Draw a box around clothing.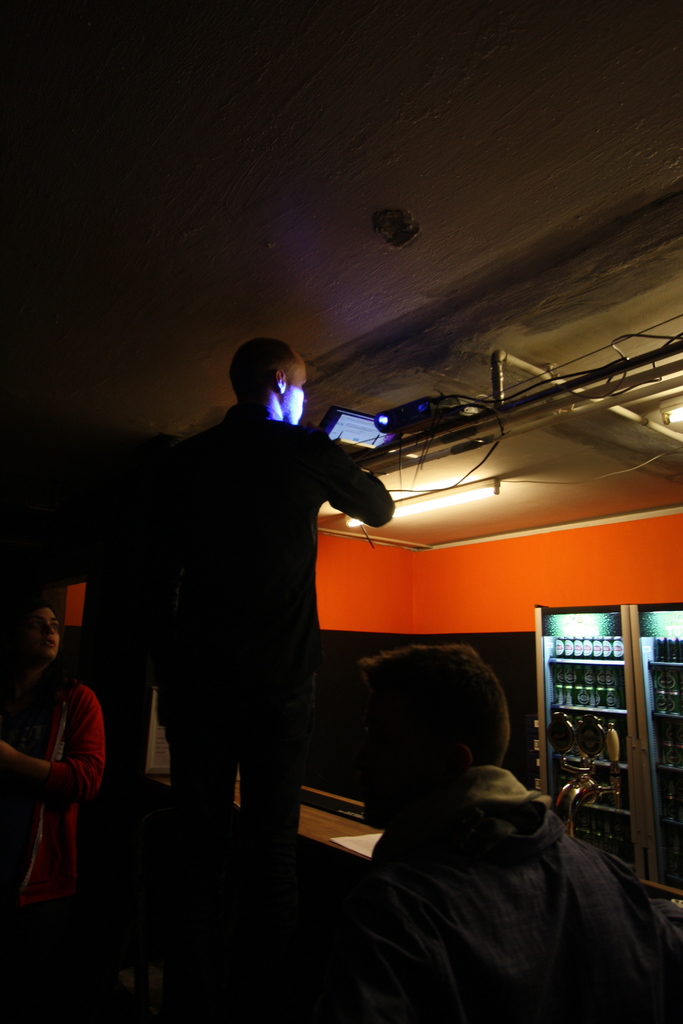
bbox=(142, 410, 399, 832).
